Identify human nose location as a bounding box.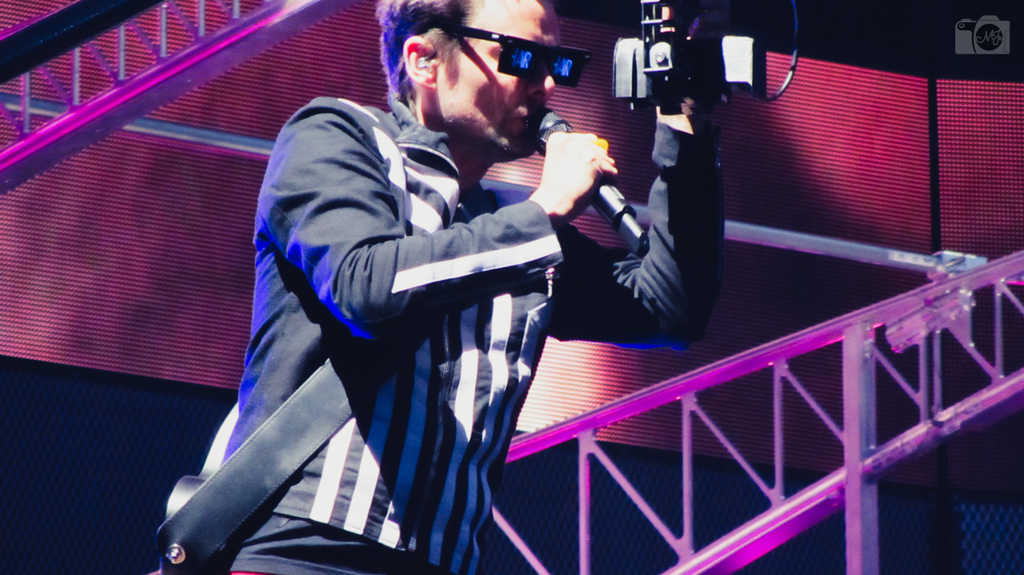
(522,53,556,107).
